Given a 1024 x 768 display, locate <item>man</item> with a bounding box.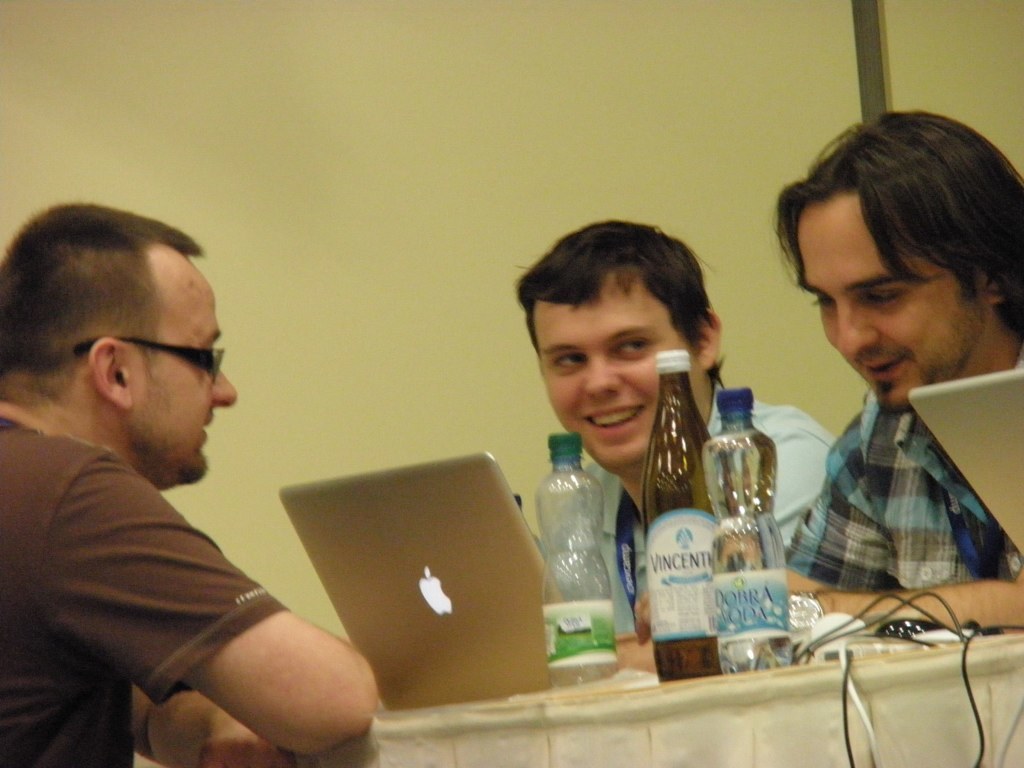
Located: left=541, top=216, right=841, bottom=638.
